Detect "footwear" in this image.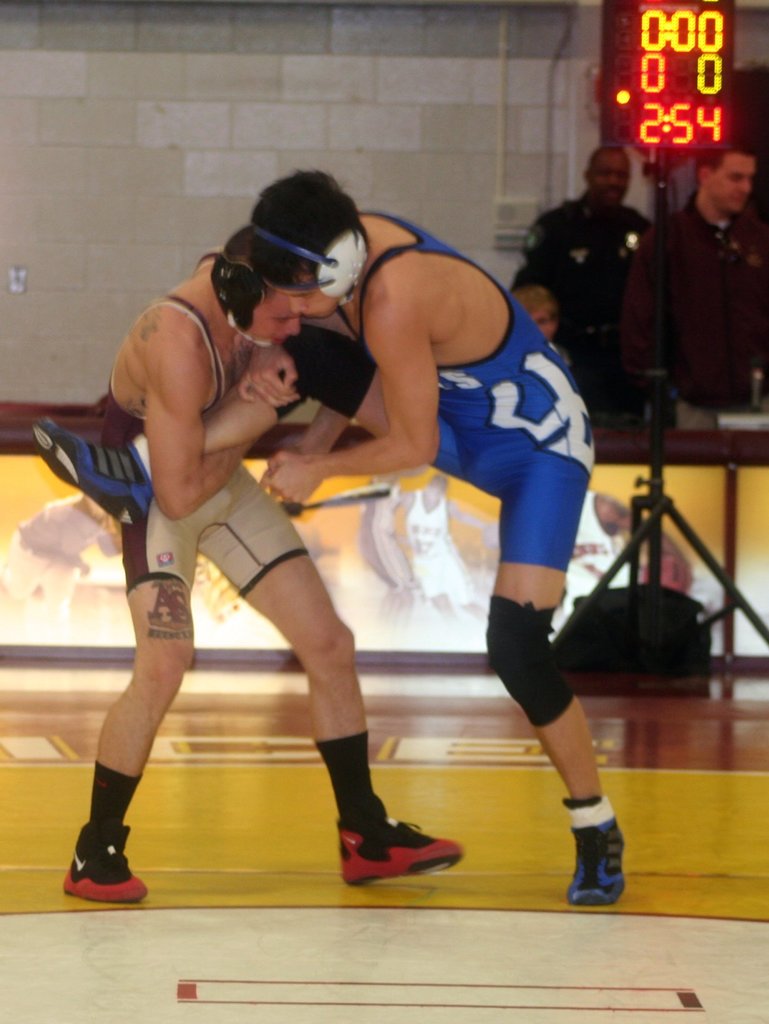
Detection: <region>338, 815, 467, 885</region>.
